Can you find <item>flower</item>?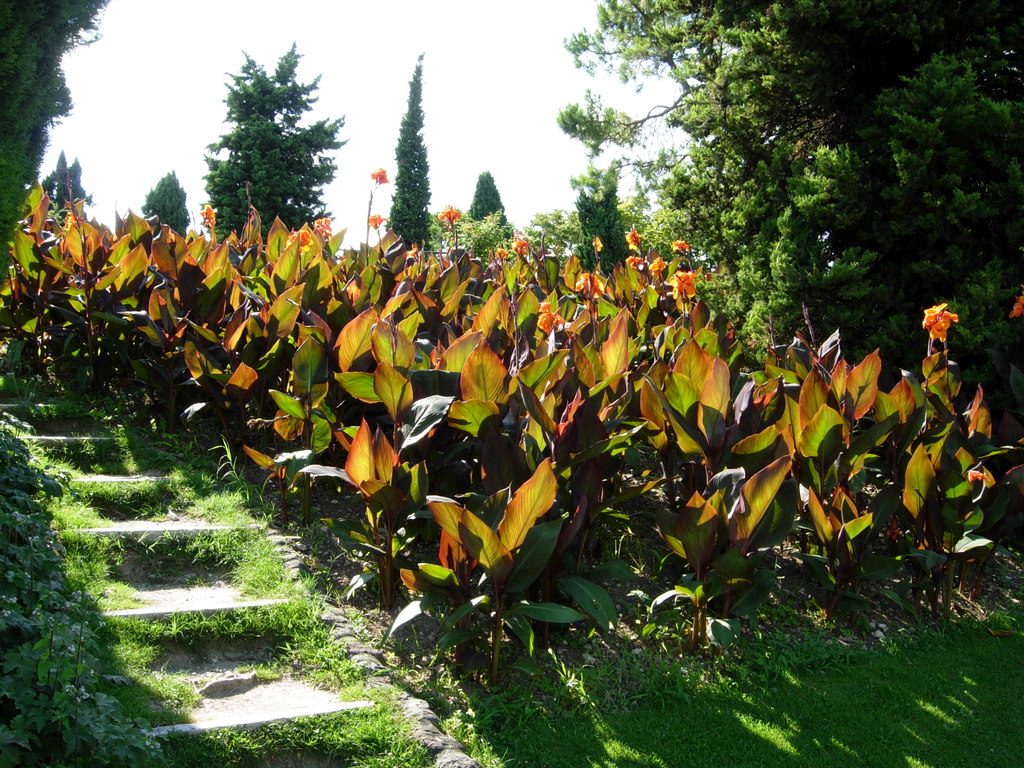
Yes, bounding box: [x1=576, y1=273, x2=607, y2=301].
